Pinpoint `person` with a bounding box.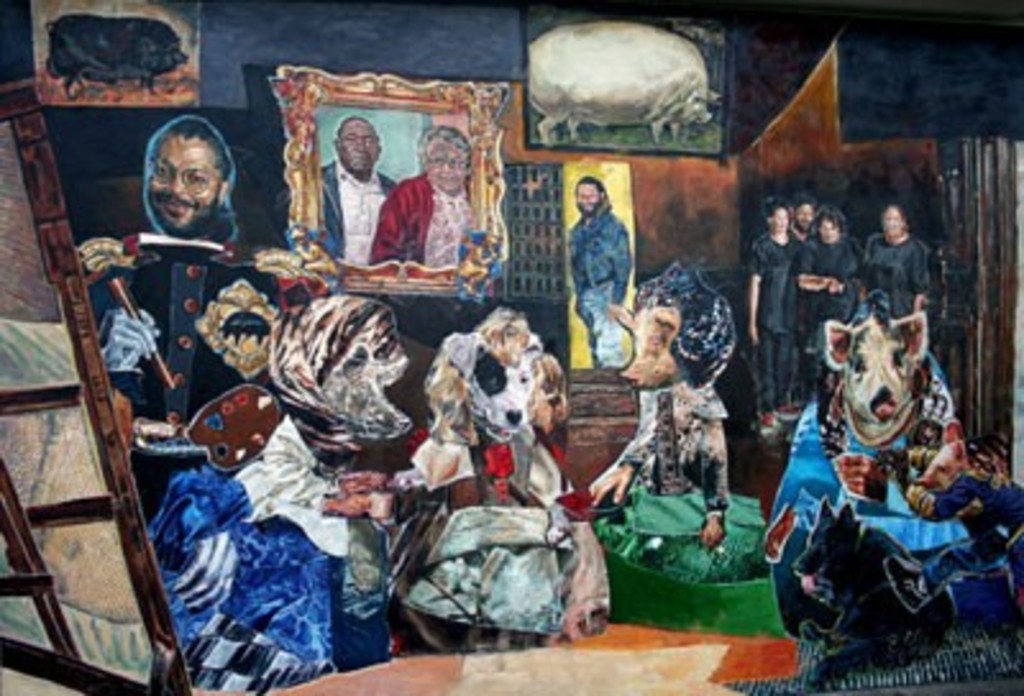
77/113/266/417.
